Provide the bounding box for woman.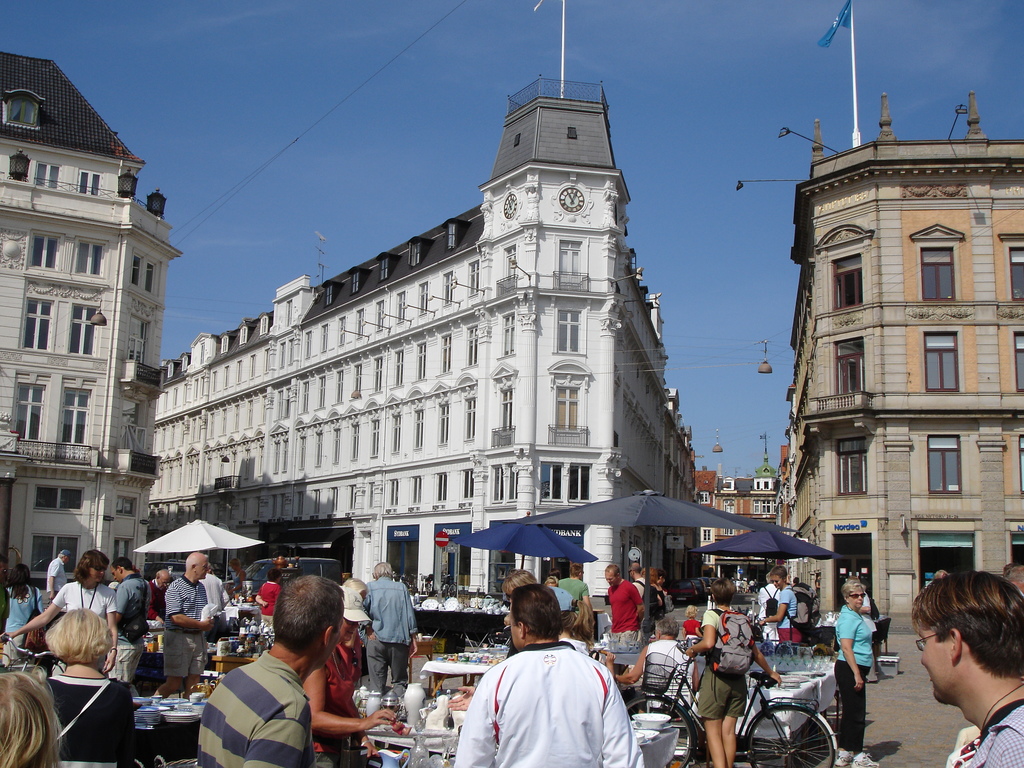
<box>686,580,784,767</box>.
